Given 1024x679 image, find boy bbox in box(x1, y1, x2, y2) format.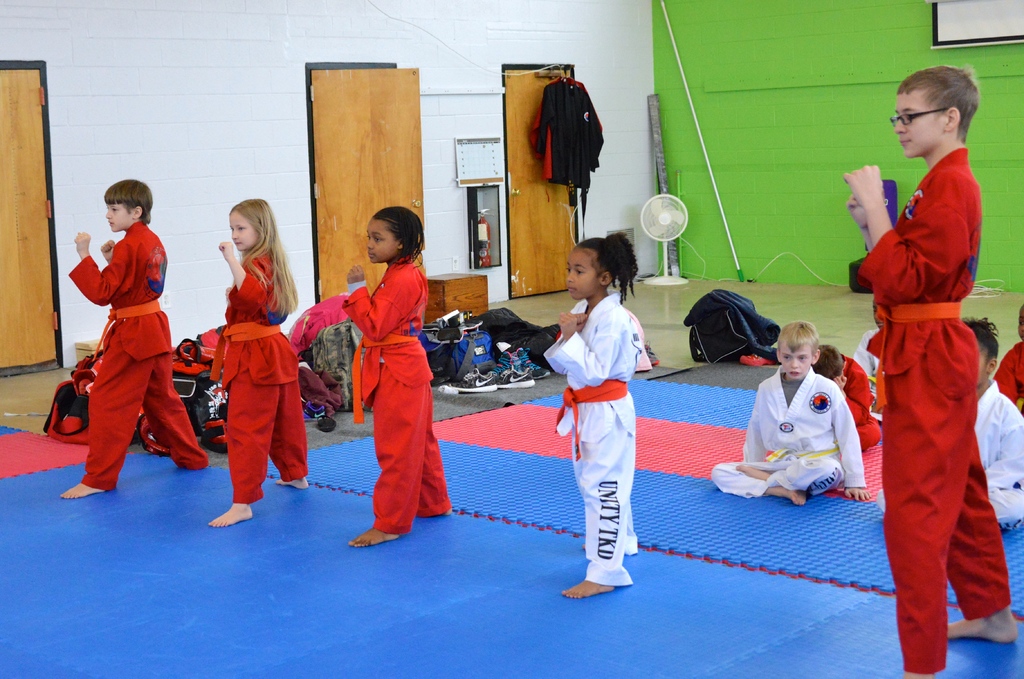
box(844, 61, 1016, 678).
